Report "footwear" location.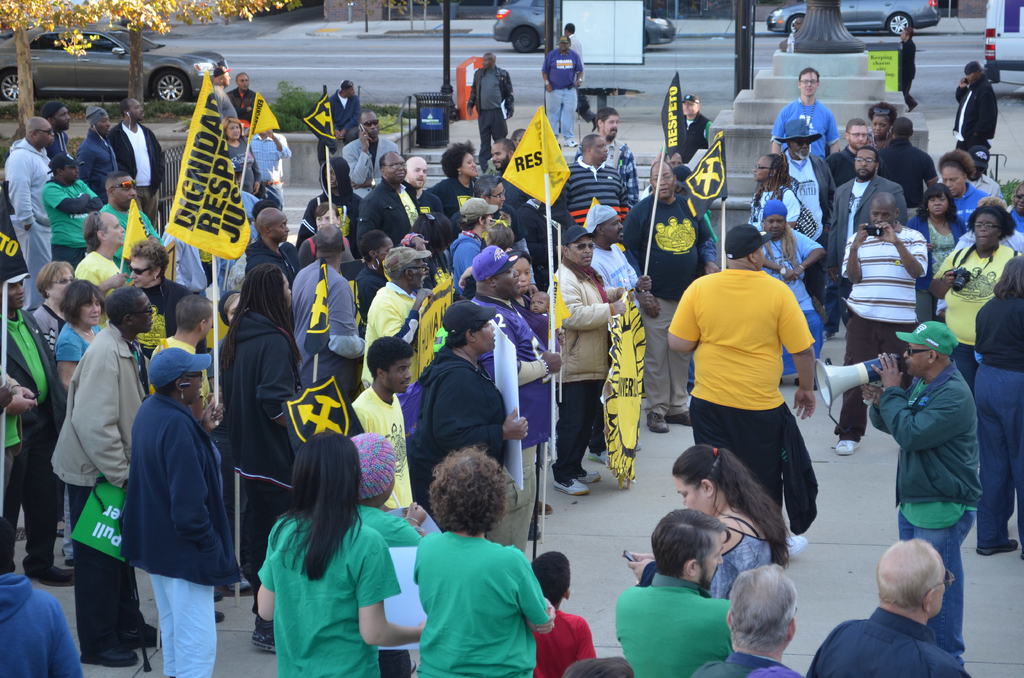
Report: {"left": 833, "top": 437, "right": 859, "bottom": 455}.
